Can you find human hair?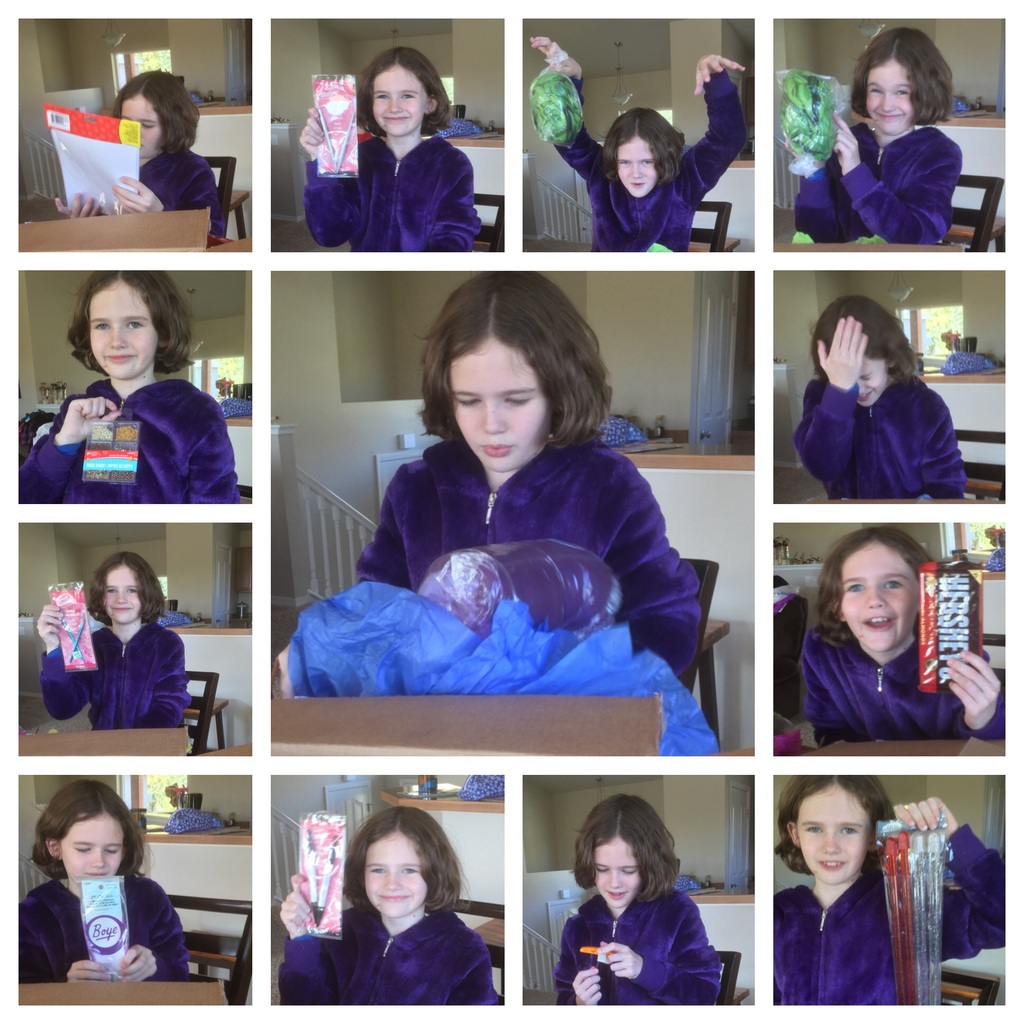
Yes, bounding box: BBox(810, 297, 922, 385).
